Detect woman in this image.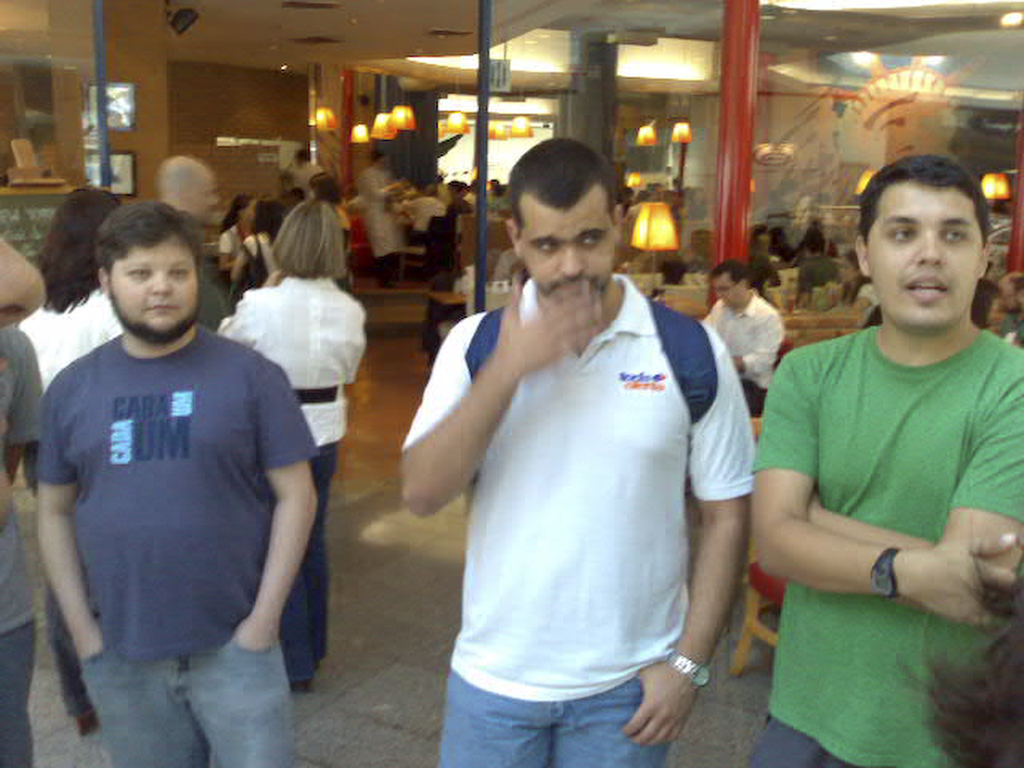
Detection: {"left": 210, "top": 198, "right": 367, "bottom": 694}.
